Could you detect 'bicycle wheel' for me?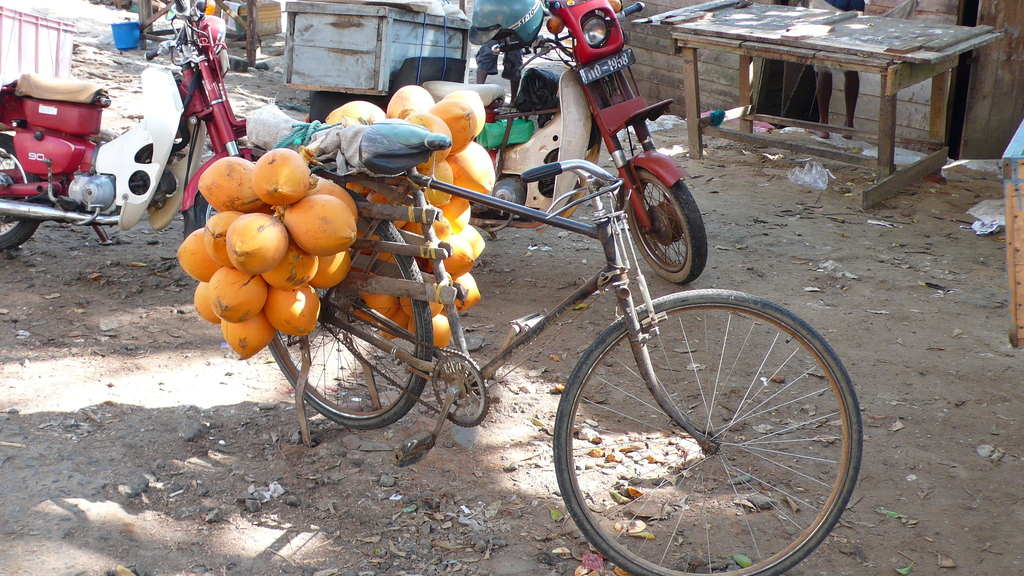
Detection result: 552:286:871:572.
